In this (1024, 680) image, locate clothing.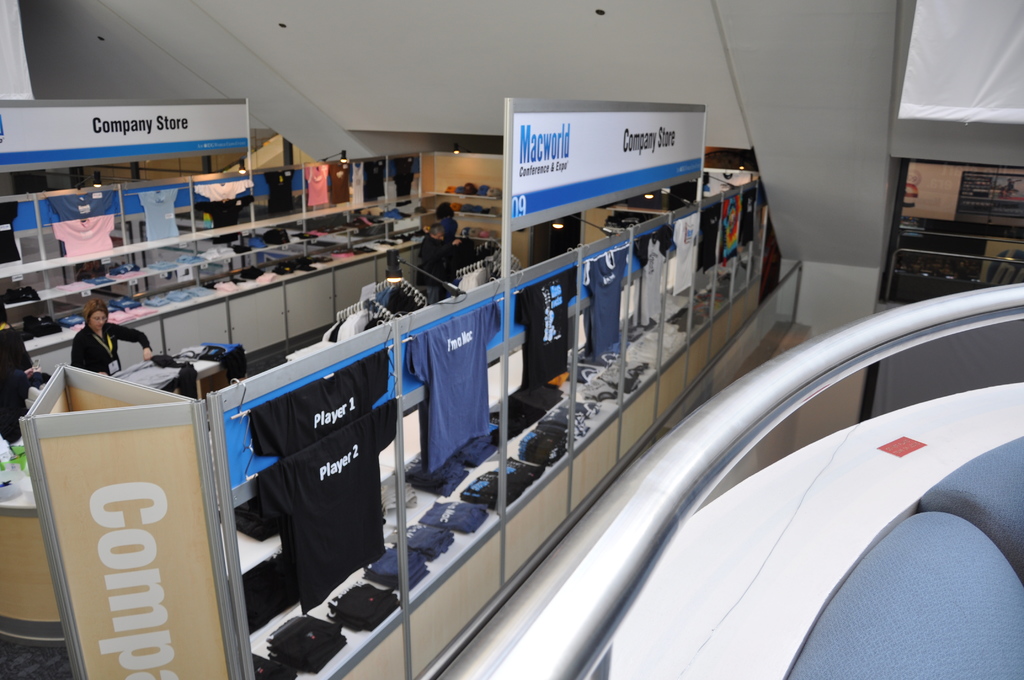
Bounding box: locate(266, 615, 342, 665).
